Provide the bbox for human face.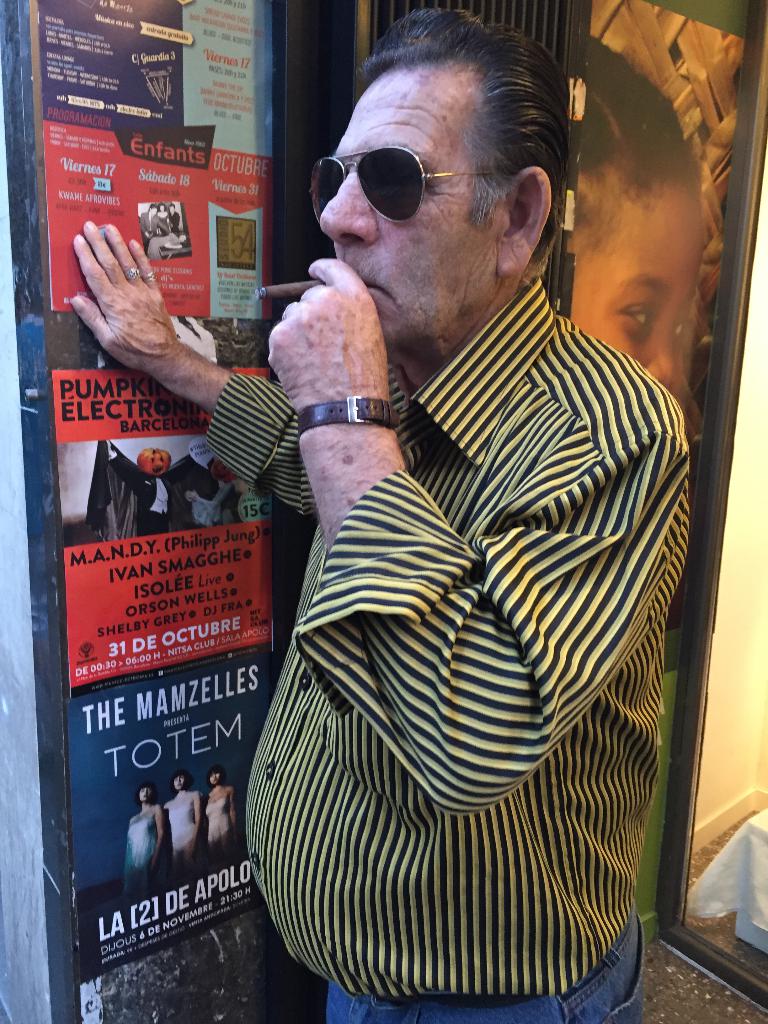
detection(564, 202, 723, 416).
